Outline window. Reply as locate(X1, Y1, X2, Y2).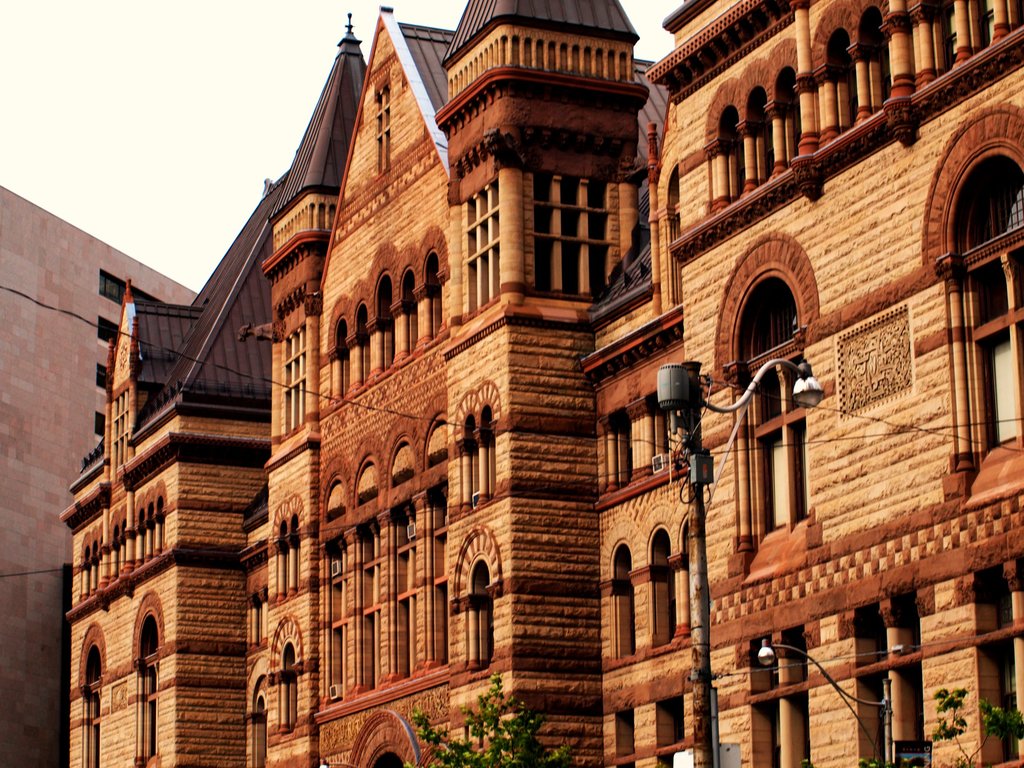
locate(269, 610, 302, 731).
